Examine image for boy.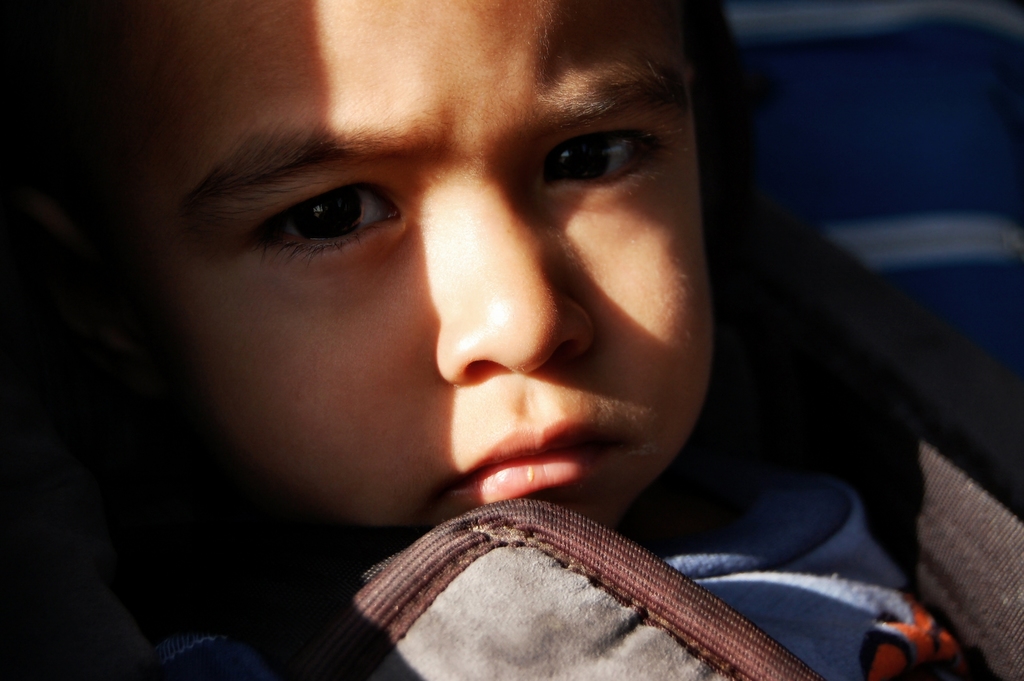
Examination result: (x1=1, y1=0, x2=1022, y2=680).
